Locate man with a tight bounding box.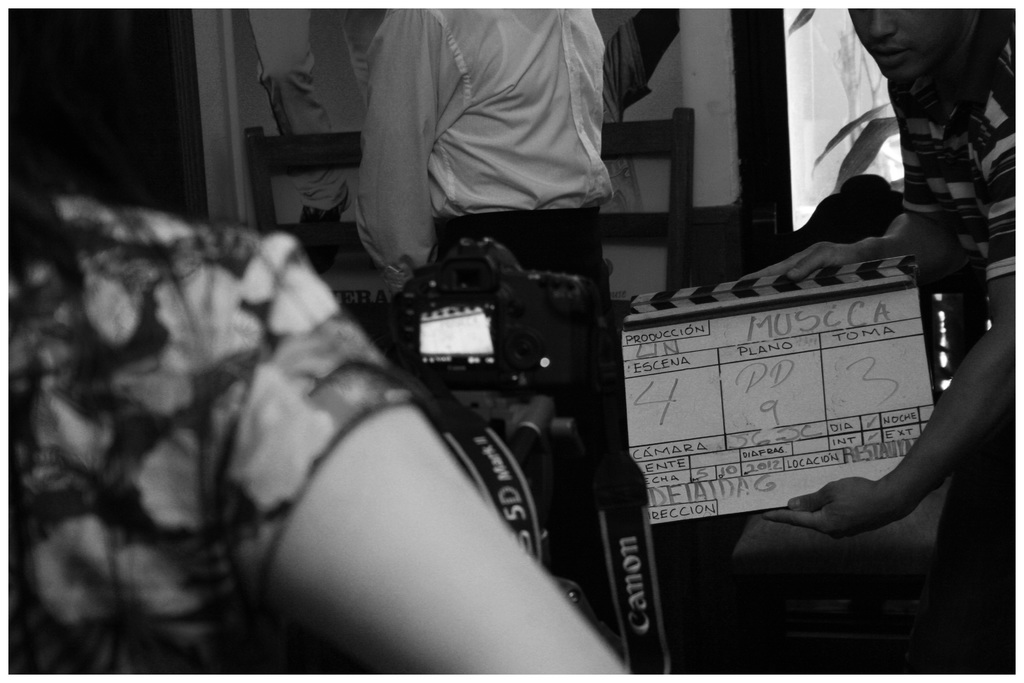
766, 12, 1015, 671.
